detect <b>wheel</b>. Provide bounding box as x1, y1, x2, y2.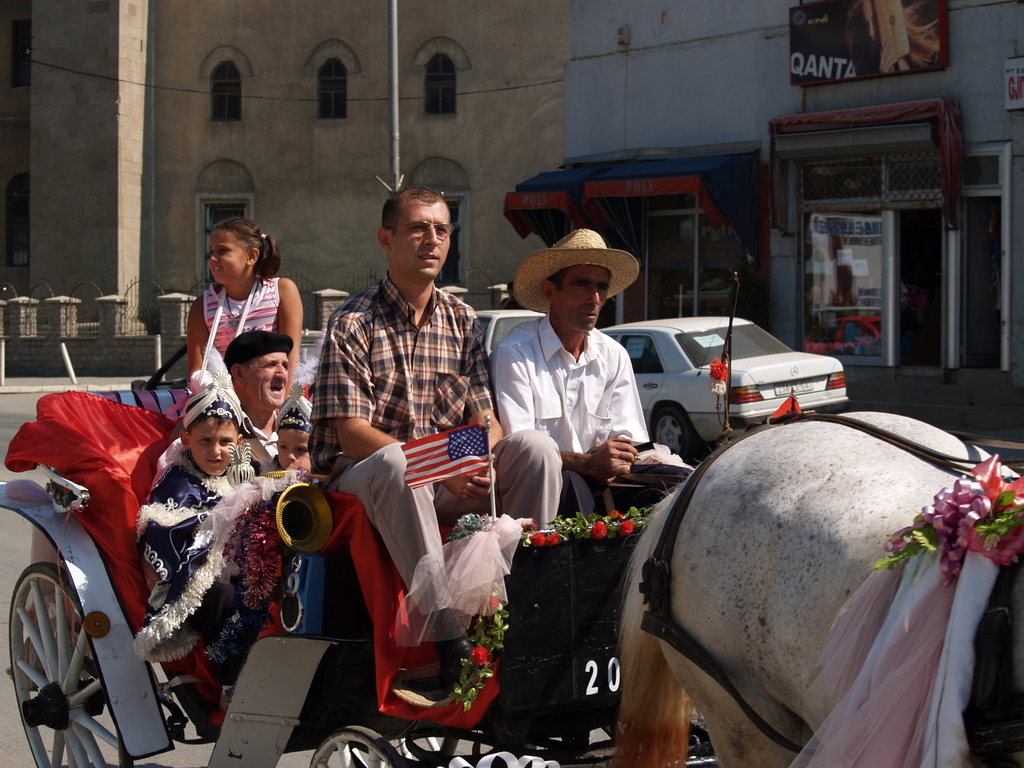
306, 720, 406, 767.
